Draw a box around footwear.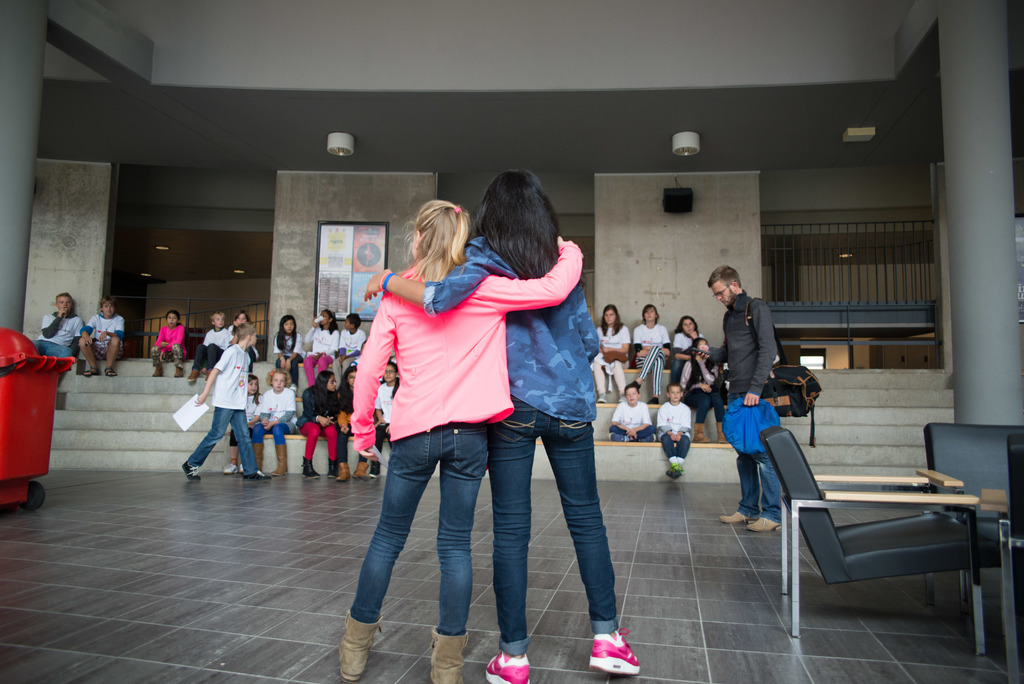
<region>102, 365, 115, 375</region>.
